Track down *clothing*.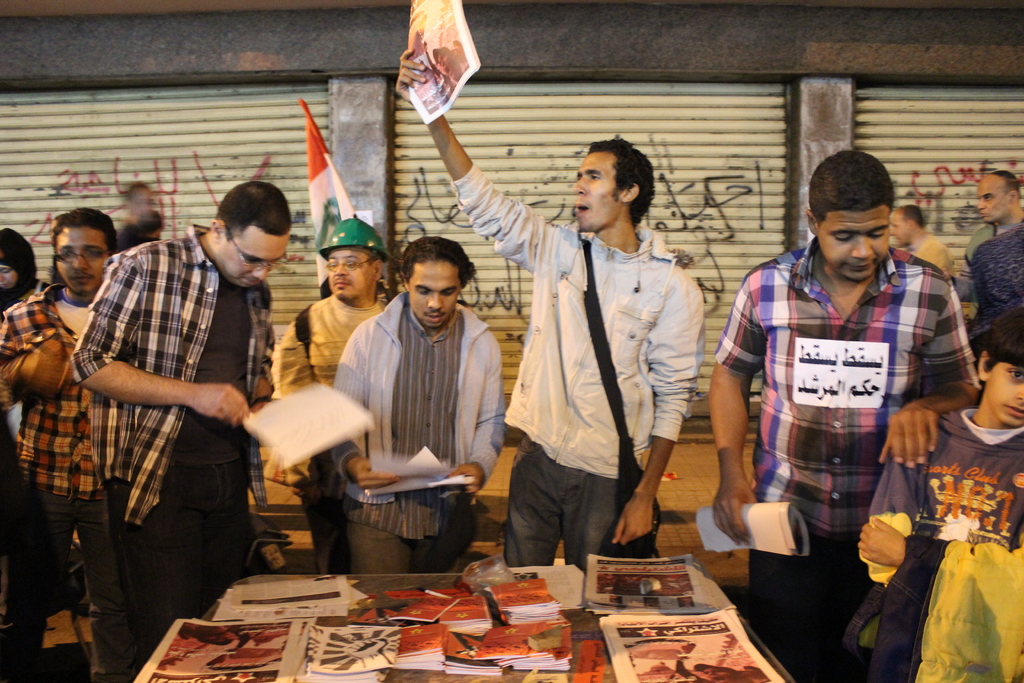
Tracked to bbox=(272, 295, 374, 564).
